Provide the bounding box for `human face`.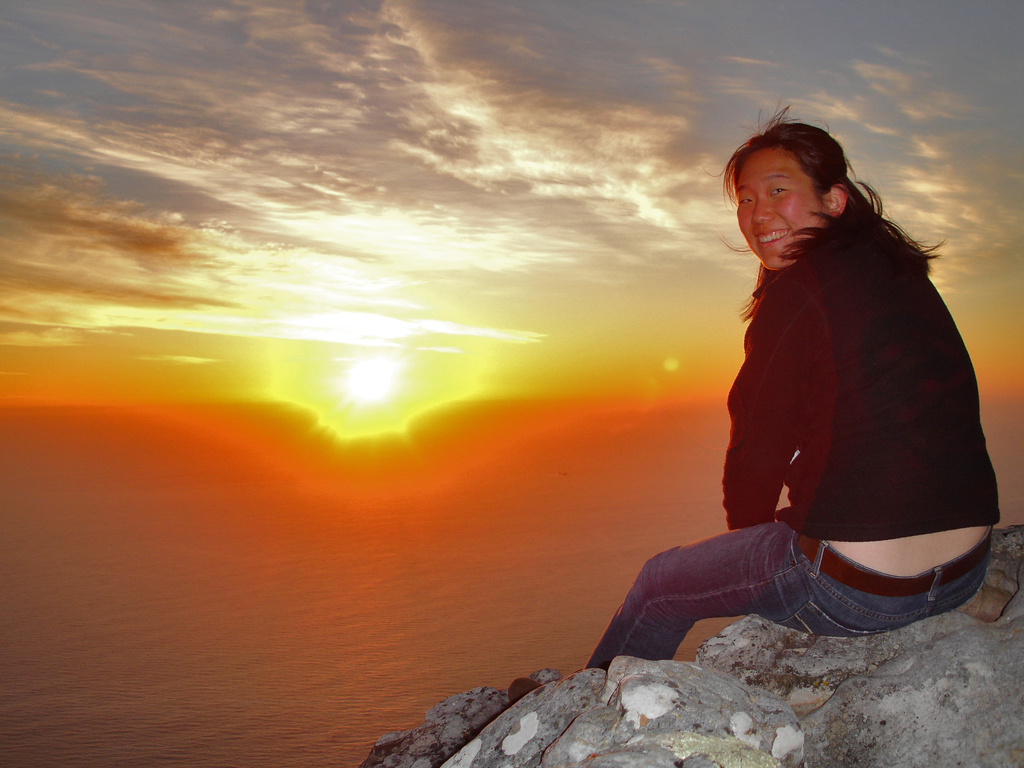
(731,148,823,273).
